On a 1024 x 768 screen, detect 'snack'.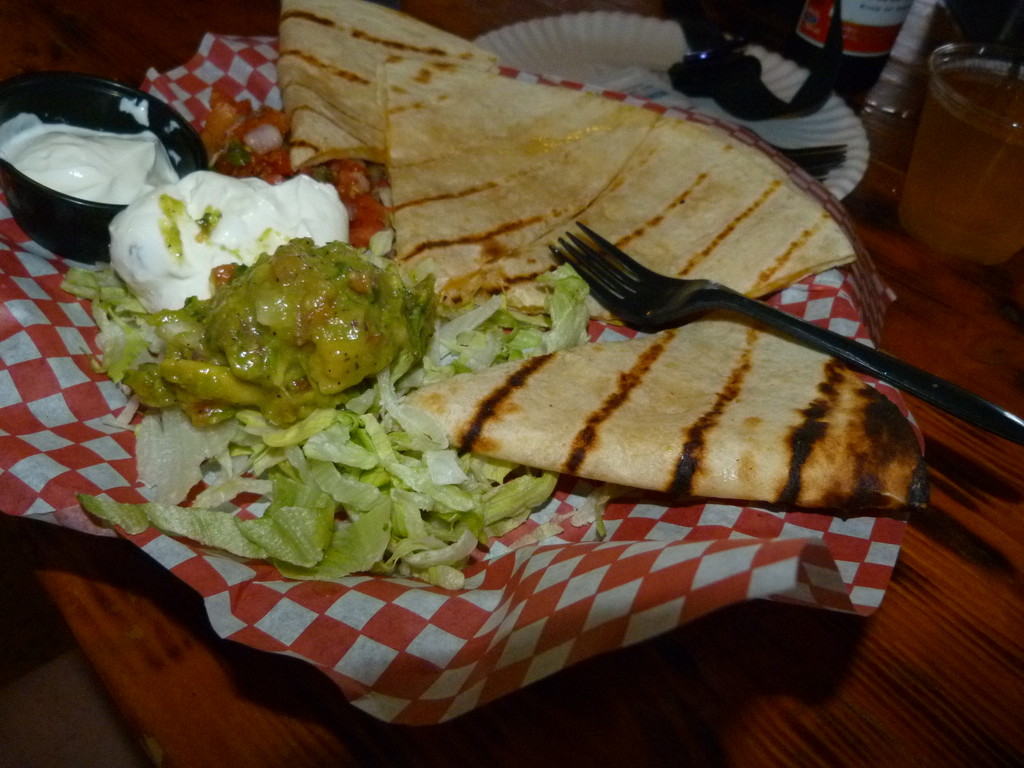
{"left": 394, "top": 302, "right": 936, "bottom": 527}.
